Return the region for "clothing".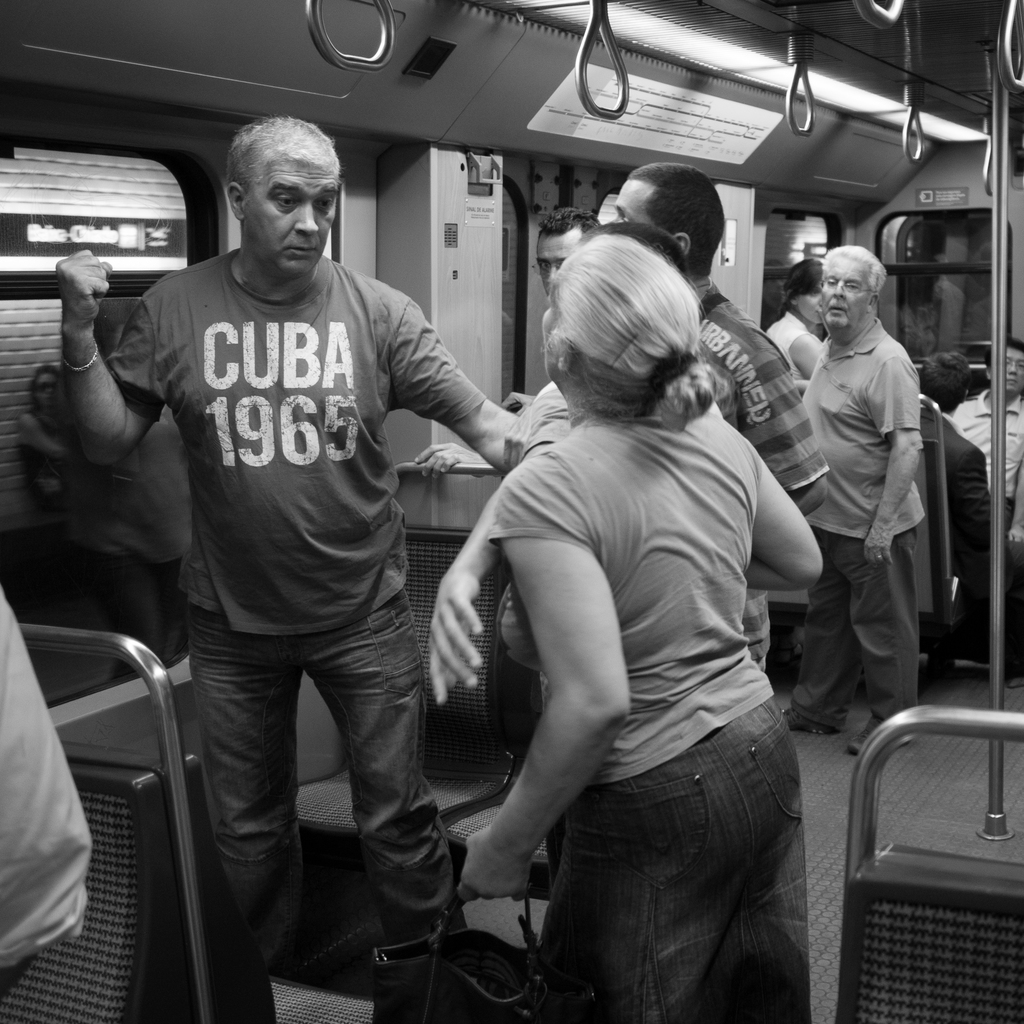
rect(198, 589, 474, 995).
